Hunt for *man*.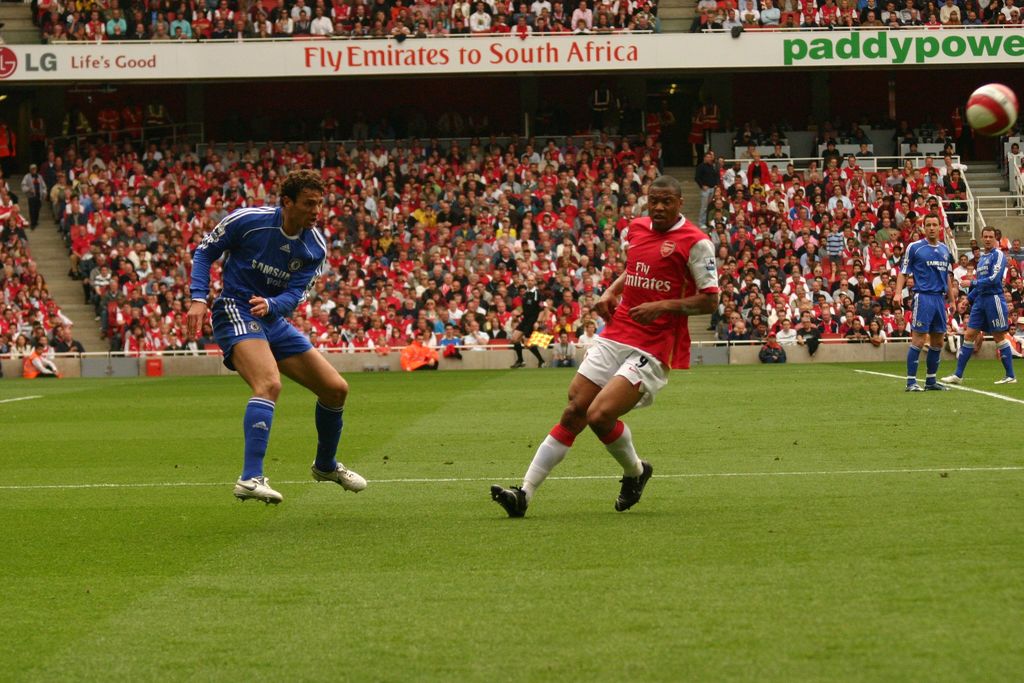
Hunted down at x1=941, y1=218, x2=1021, y2=386.
